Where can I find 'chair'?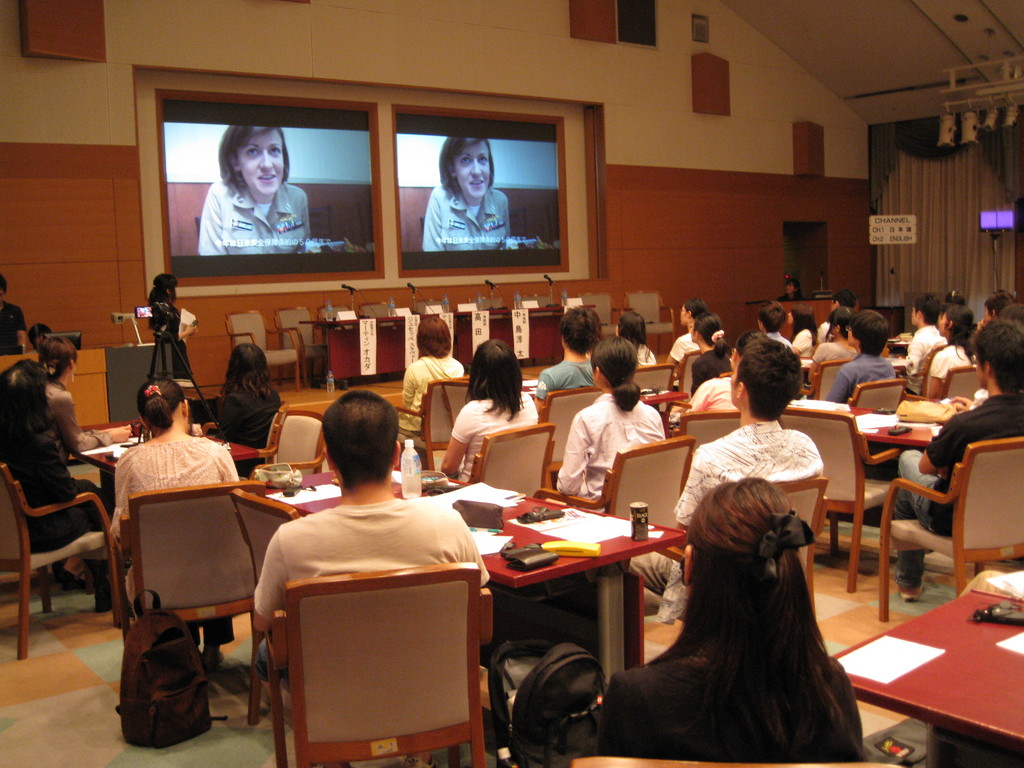
You can find it at bbox(668, 352, 702, 420).
